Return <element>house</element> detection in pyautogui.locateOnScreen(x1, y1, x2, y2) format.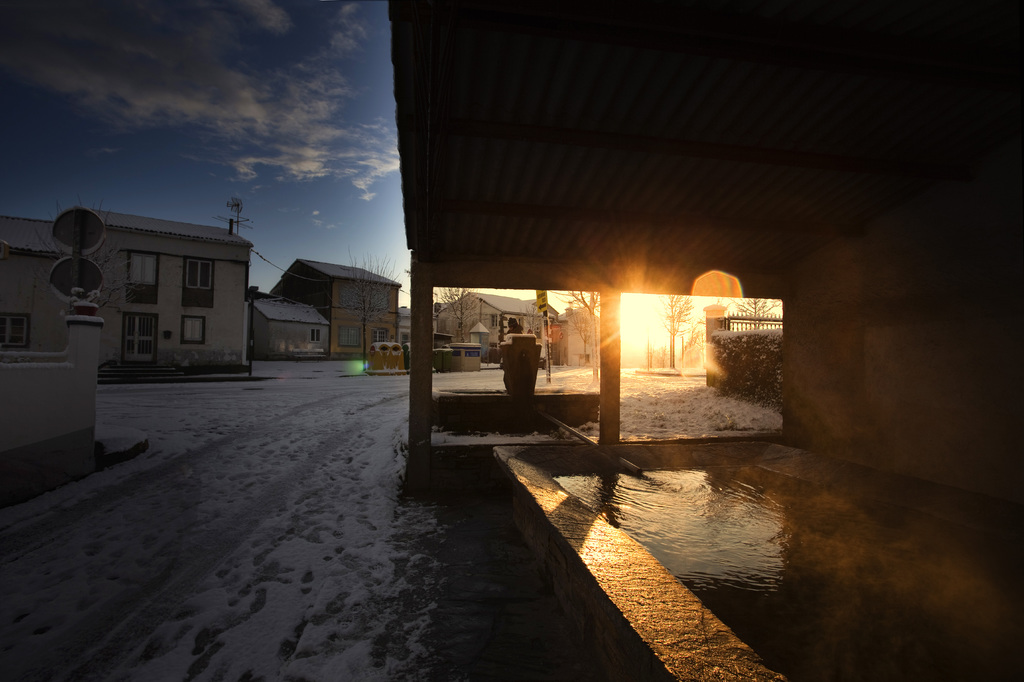
pyautogui.locateOnScreen(263, 256, 403, 361).
